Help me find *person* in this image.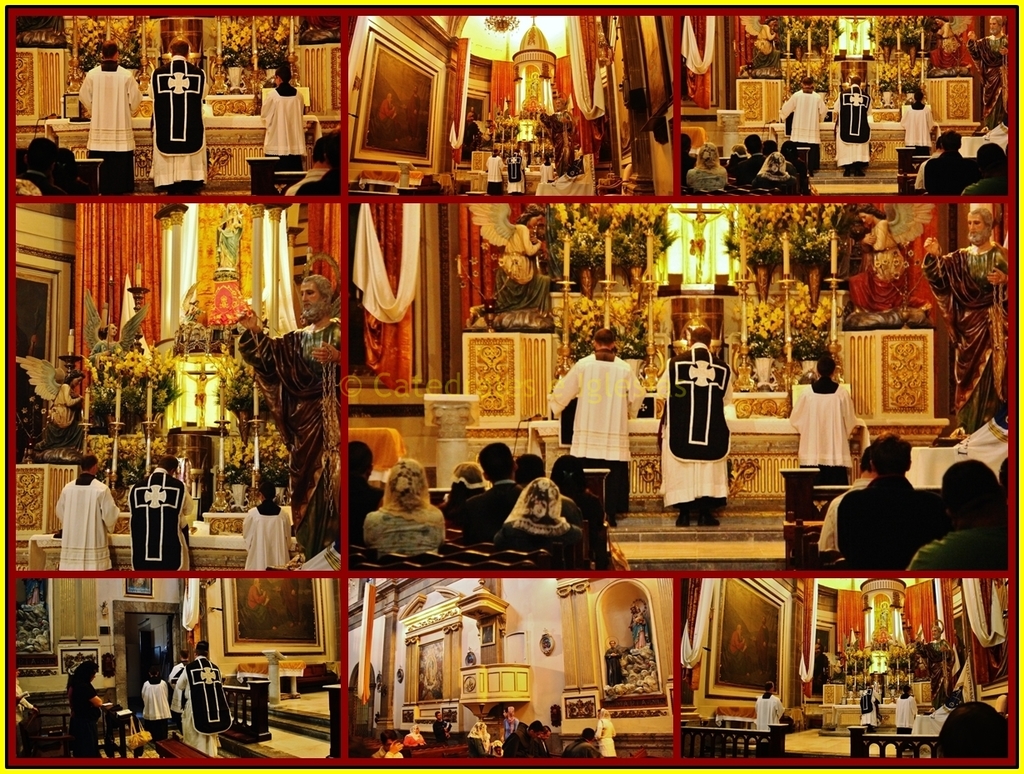
Found it: rect(17, 137, 73, 197).
